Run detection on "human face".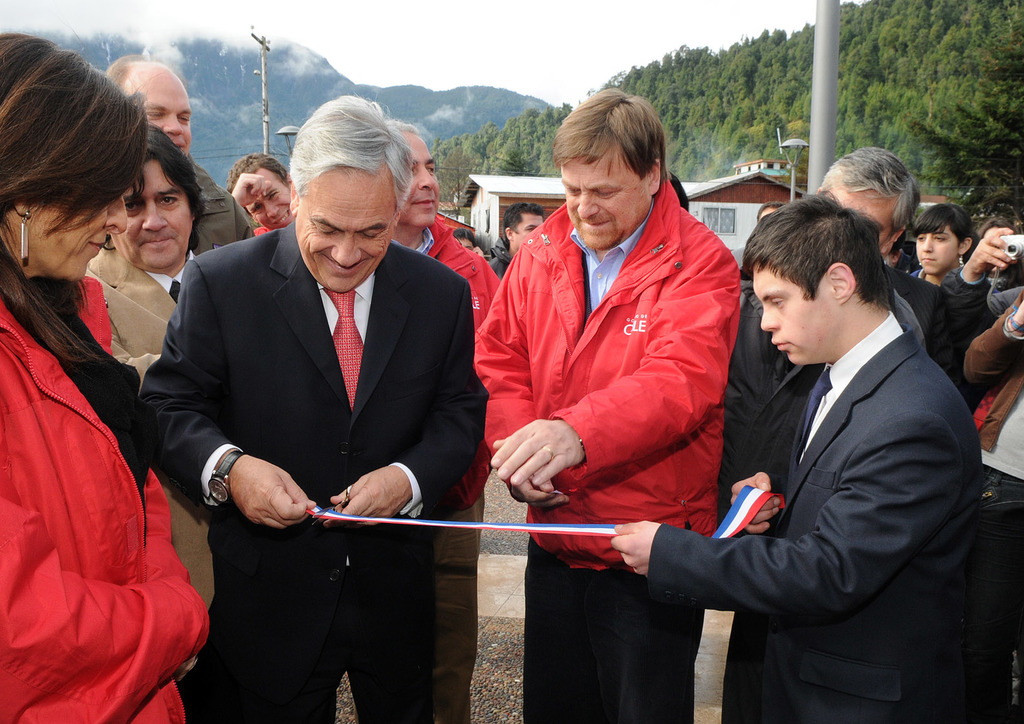
Result: bbox=(287, 162, 409, 293).
